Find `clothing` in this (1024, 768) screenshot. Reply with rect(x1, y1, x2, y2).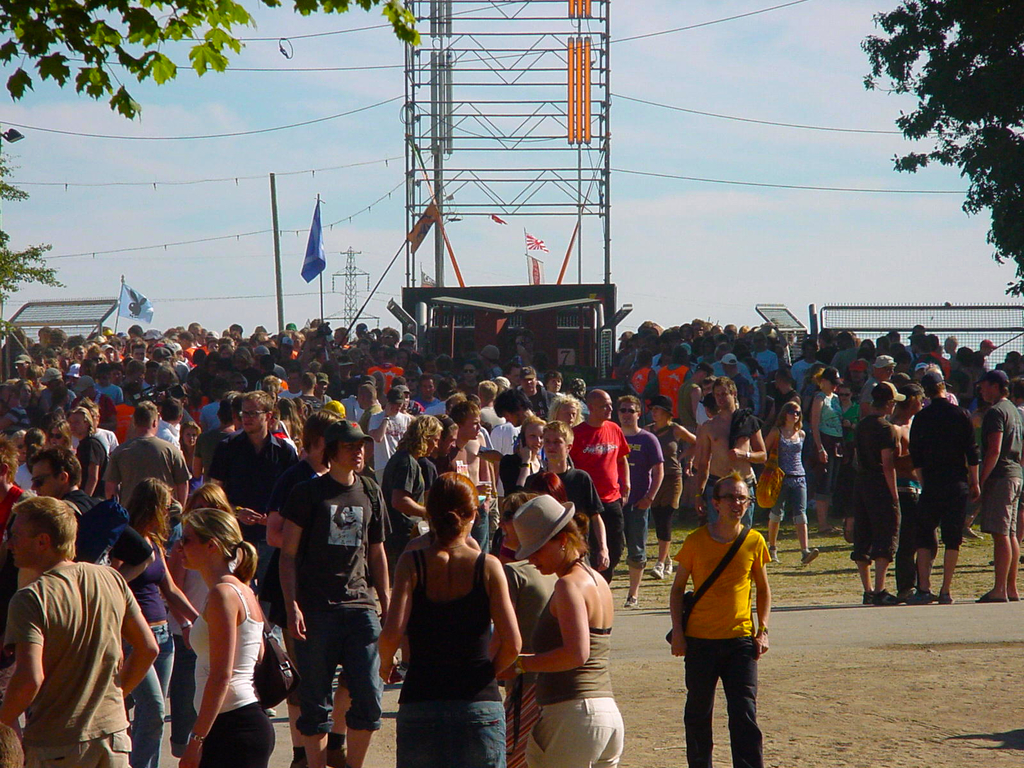
rect(653, 419, 682, 516).
